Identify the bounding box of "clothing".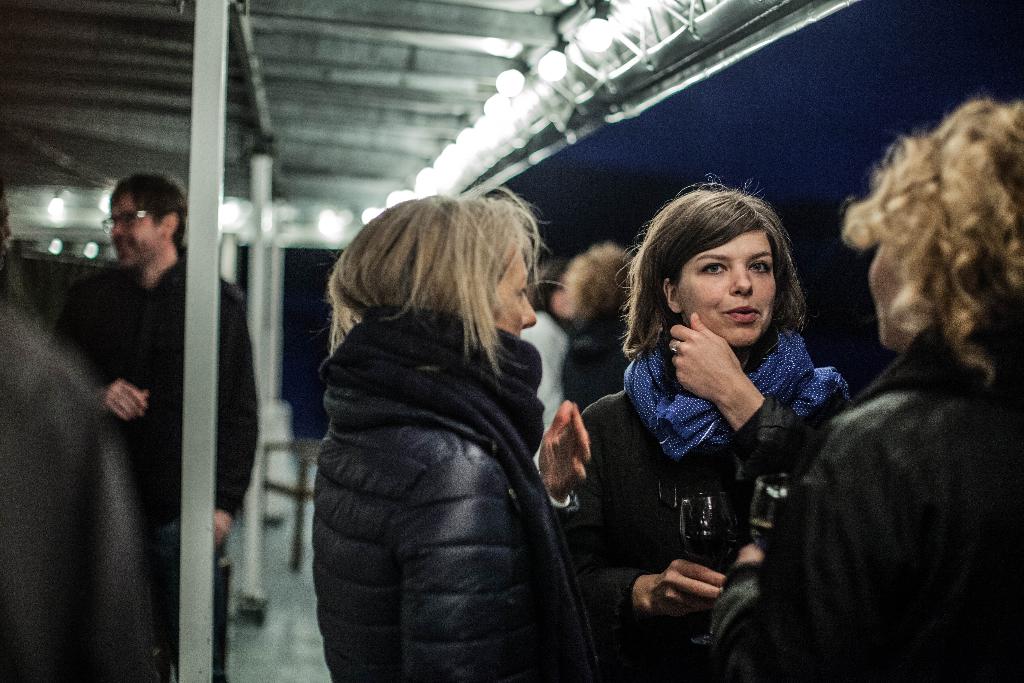
(47,263,262,682).
